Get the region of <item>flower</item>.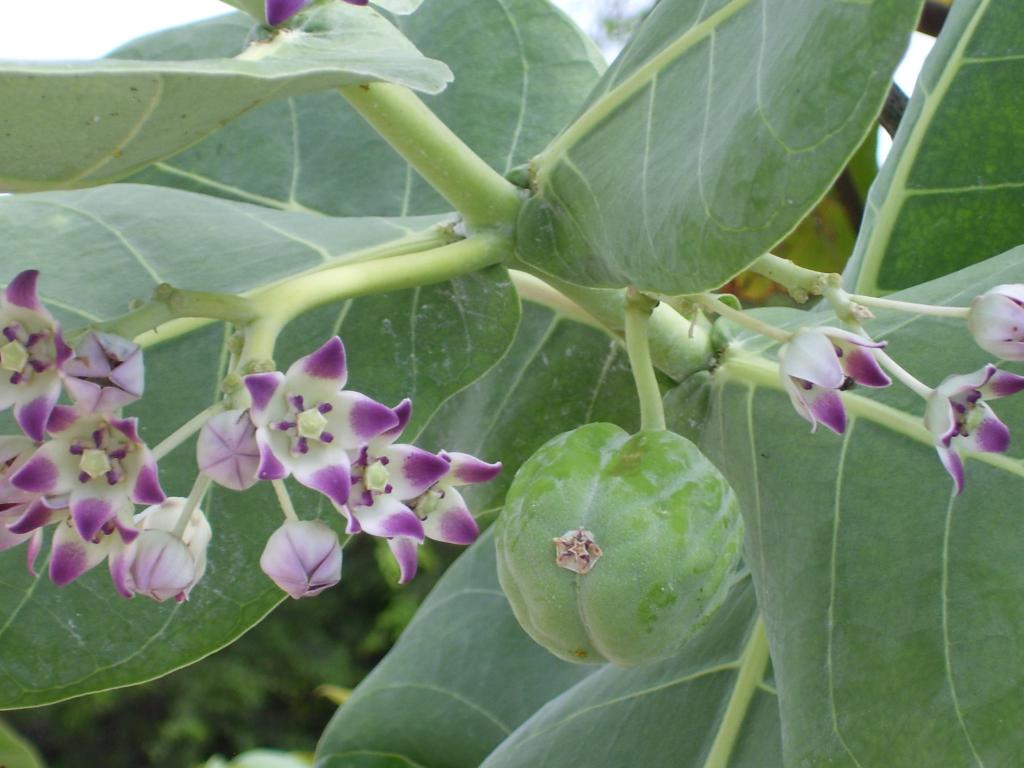
pyautogui.locateOnScreen(258, 522, 350, 604).
